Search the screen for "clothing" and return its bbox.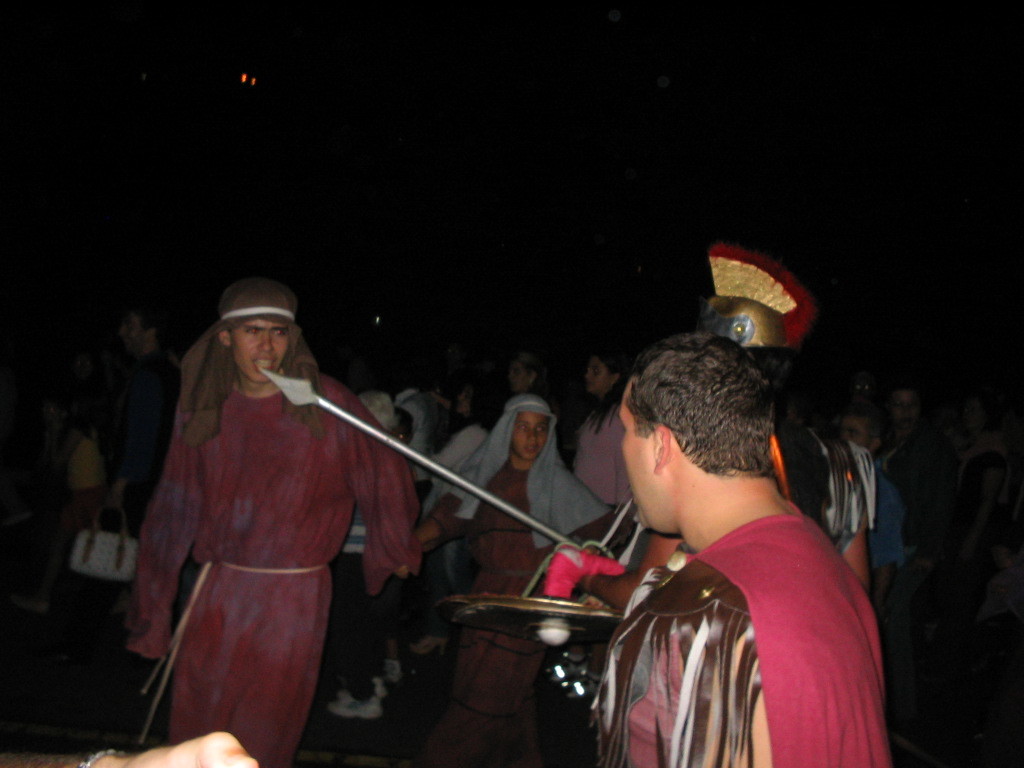
Found: (587,492,892,767).
